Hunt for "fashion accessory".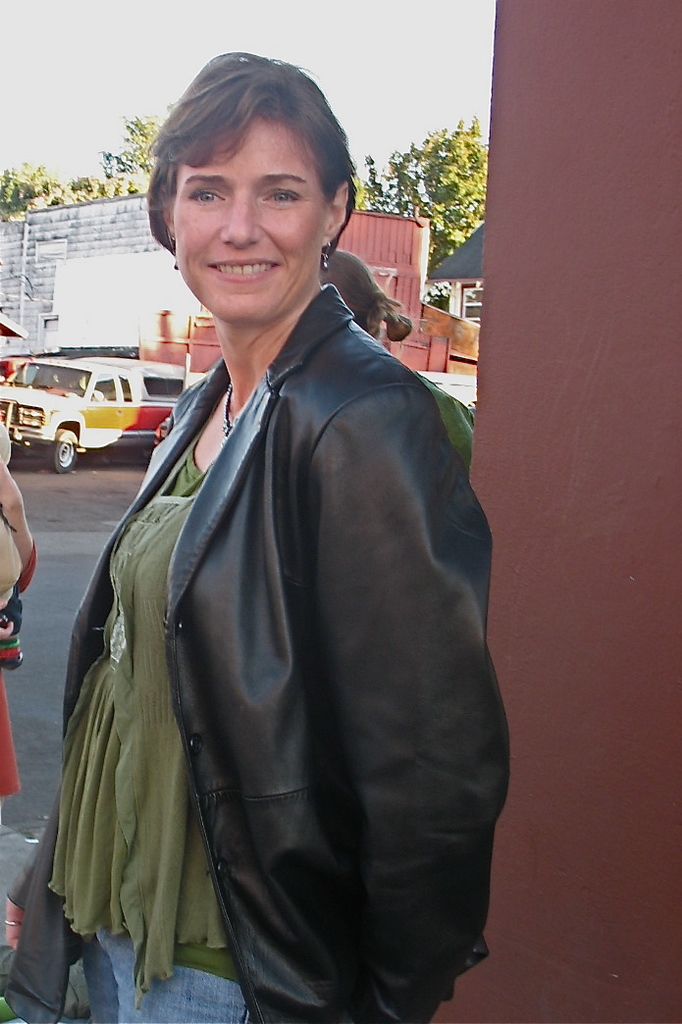
Hunted down at <bbox>221, 378, 264, 437</bbox>.
